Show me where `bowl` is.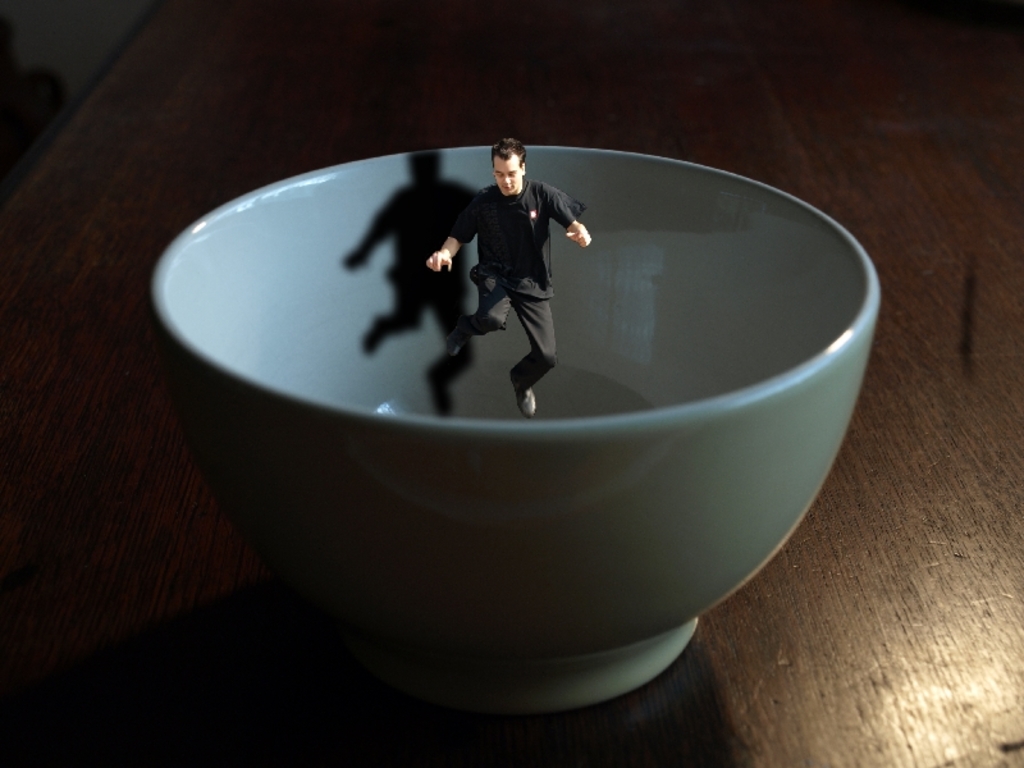
`bowl` is at [125,110,861,709].
